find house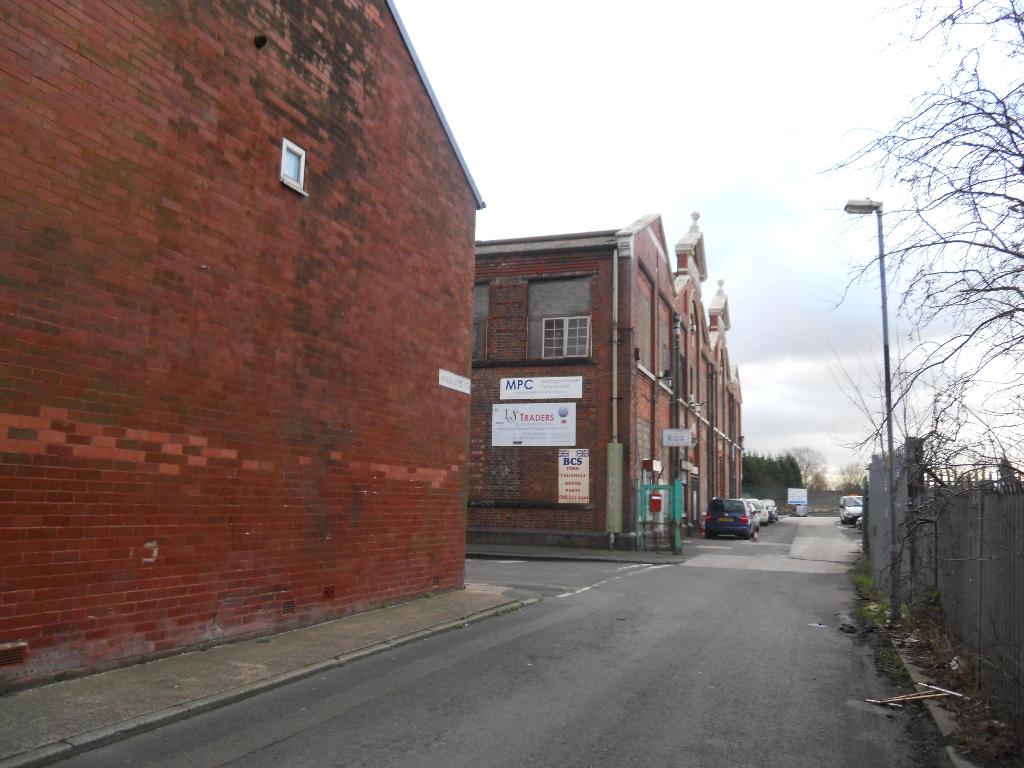
[460,209,706,564]
